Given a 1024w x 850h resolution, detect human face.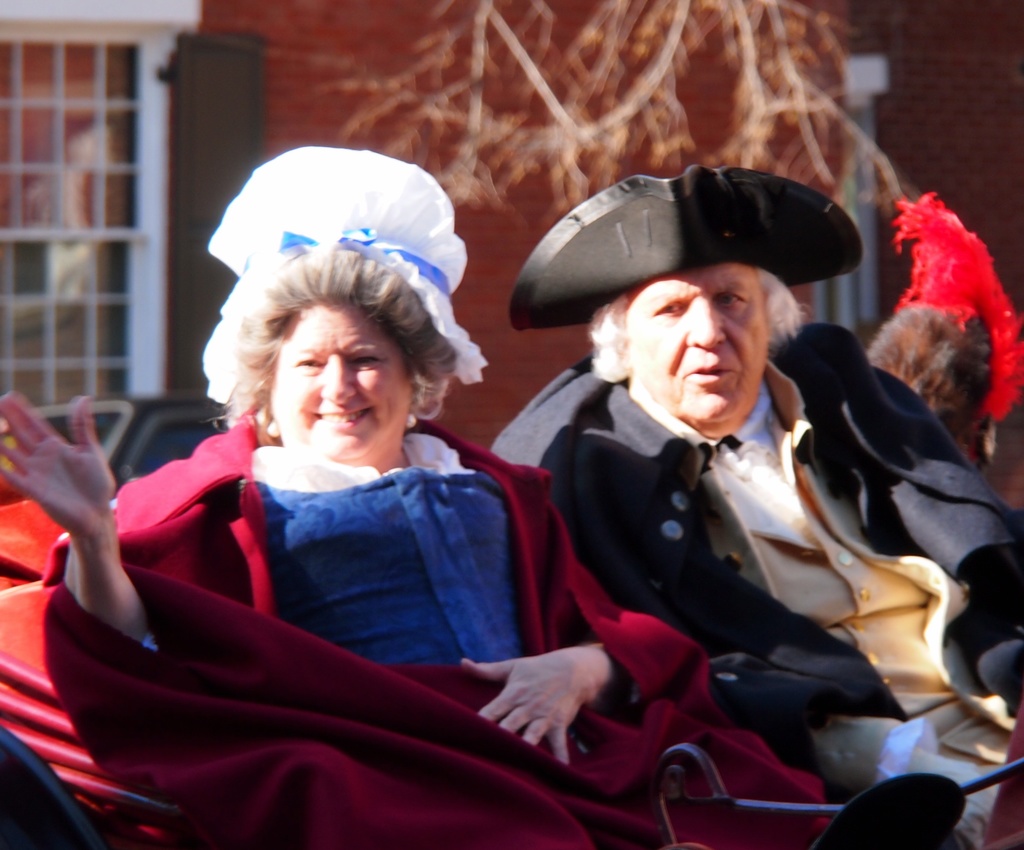
{"left": 625, "top": 261, "right": 780, "bottom": 436}.
